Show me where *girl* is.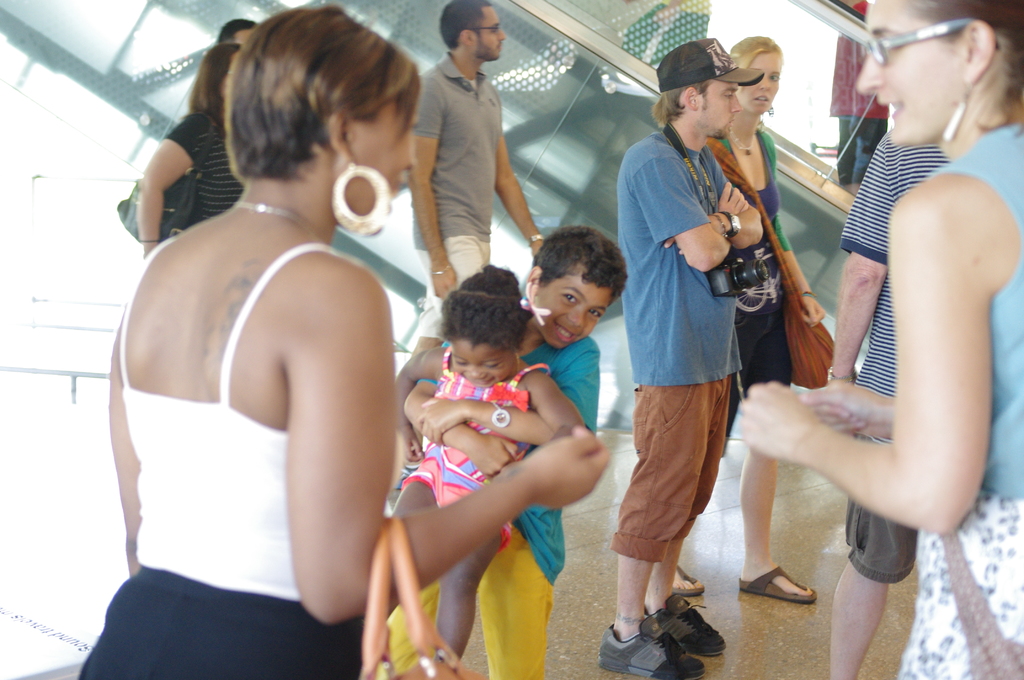
*girl* is at bbox=(679, 35, 814, 592).
